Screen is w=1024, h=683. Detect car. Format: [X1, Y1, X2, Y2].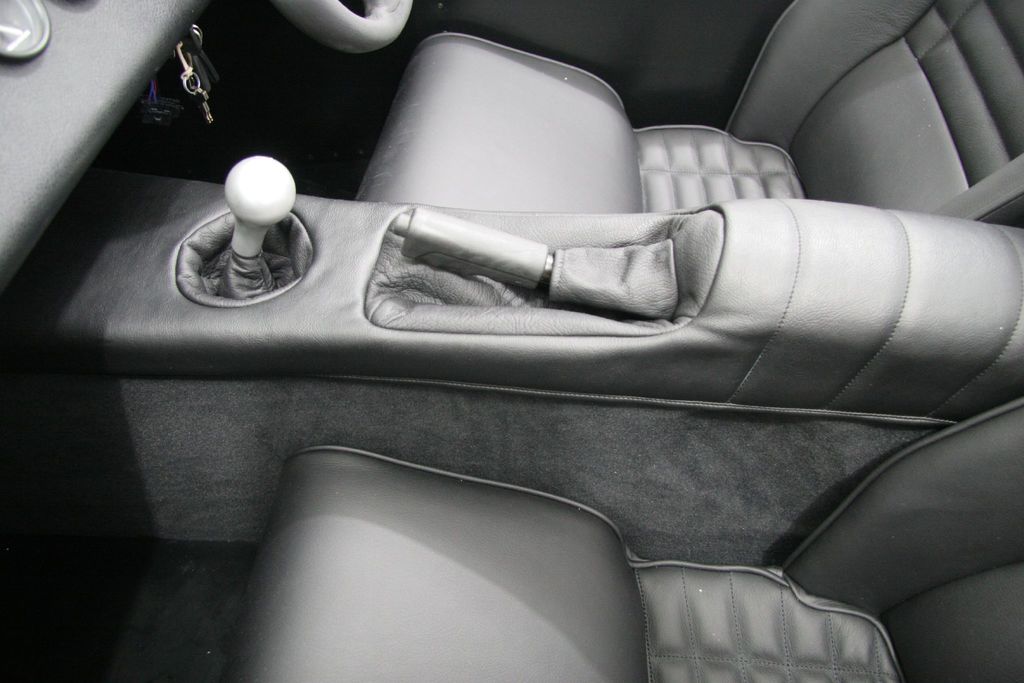
[0, 0, 1023, 682].
